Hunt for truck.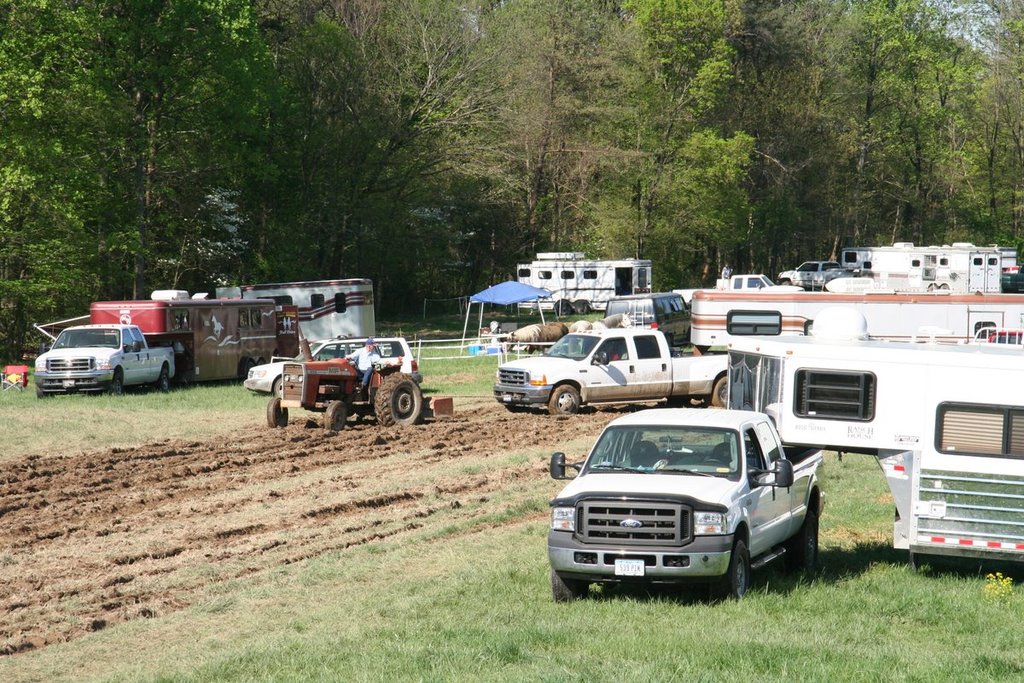
Hunted down at {"x1": 672, "y1": 270, "x2": 801, "y2": 311}.
